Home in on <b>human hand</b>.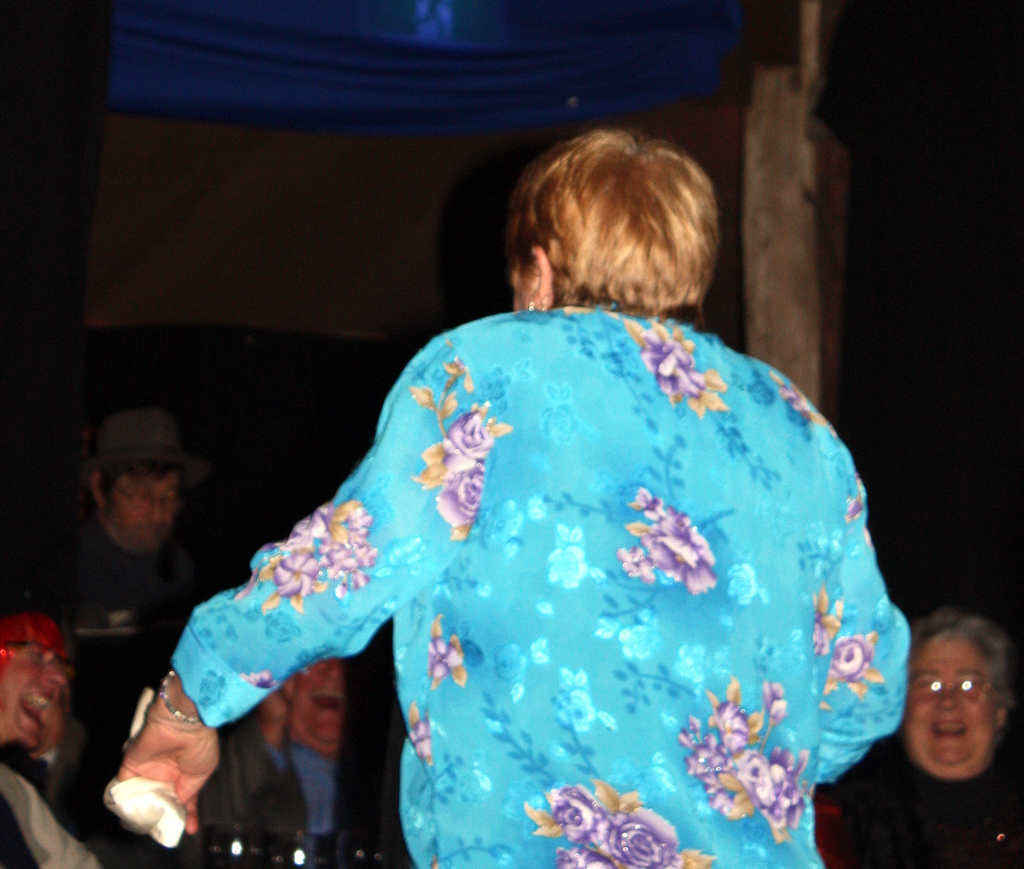
Homed in at select_region(96, 677, 233, 847).
